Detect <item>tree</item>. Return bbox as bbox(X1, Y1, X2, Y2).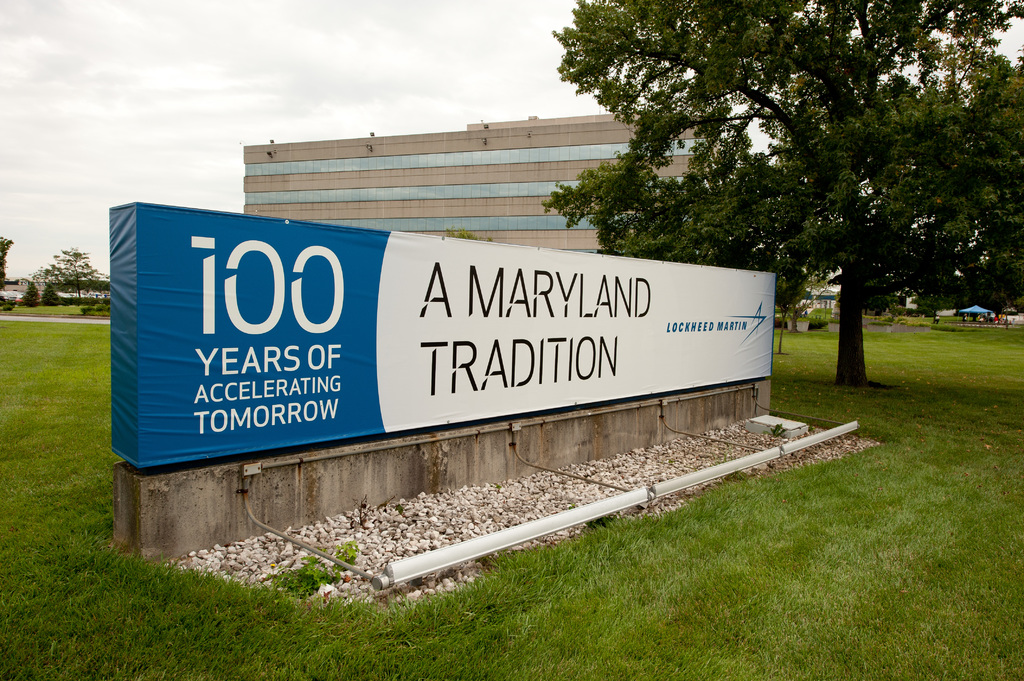
bbox(31, 246, 99, 305).
